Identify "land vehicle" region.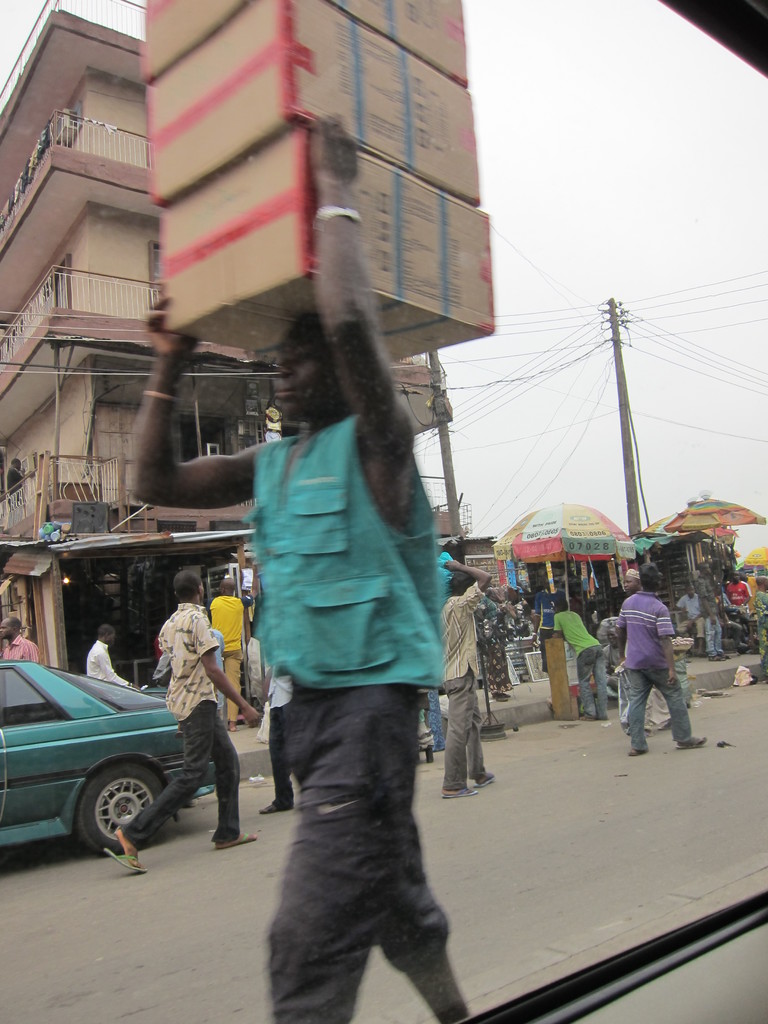
Region: locate(0, 659, 216, 853).
